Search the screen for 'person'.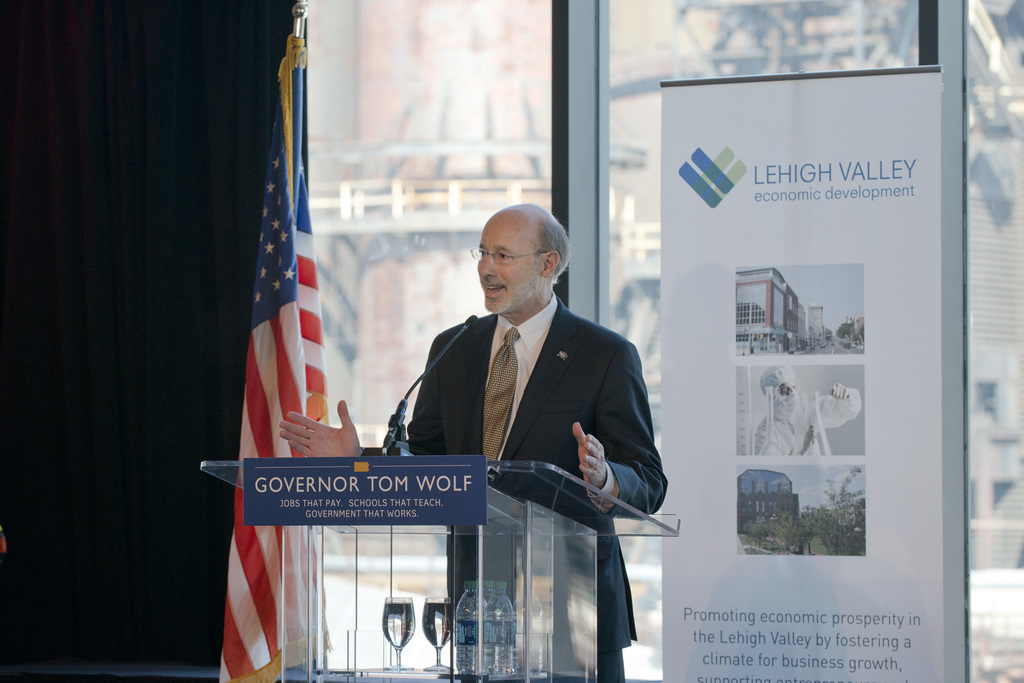
Found at [332,169,665,654].
